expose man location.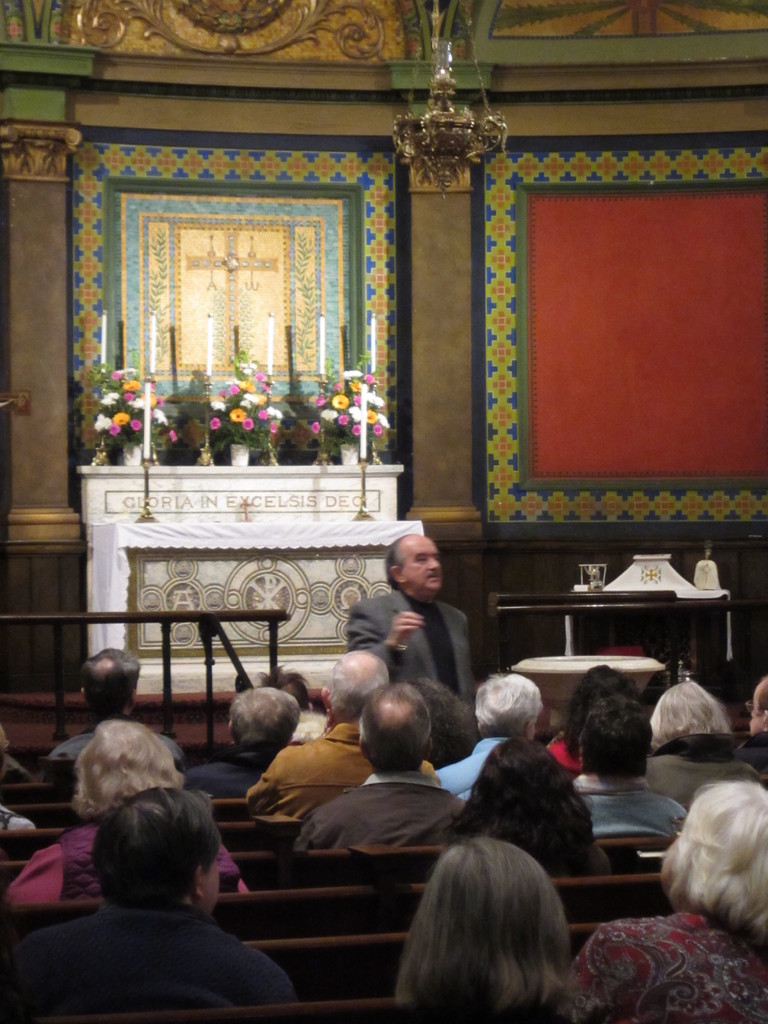
Exposed at <box>422,670,539,807</box>.
